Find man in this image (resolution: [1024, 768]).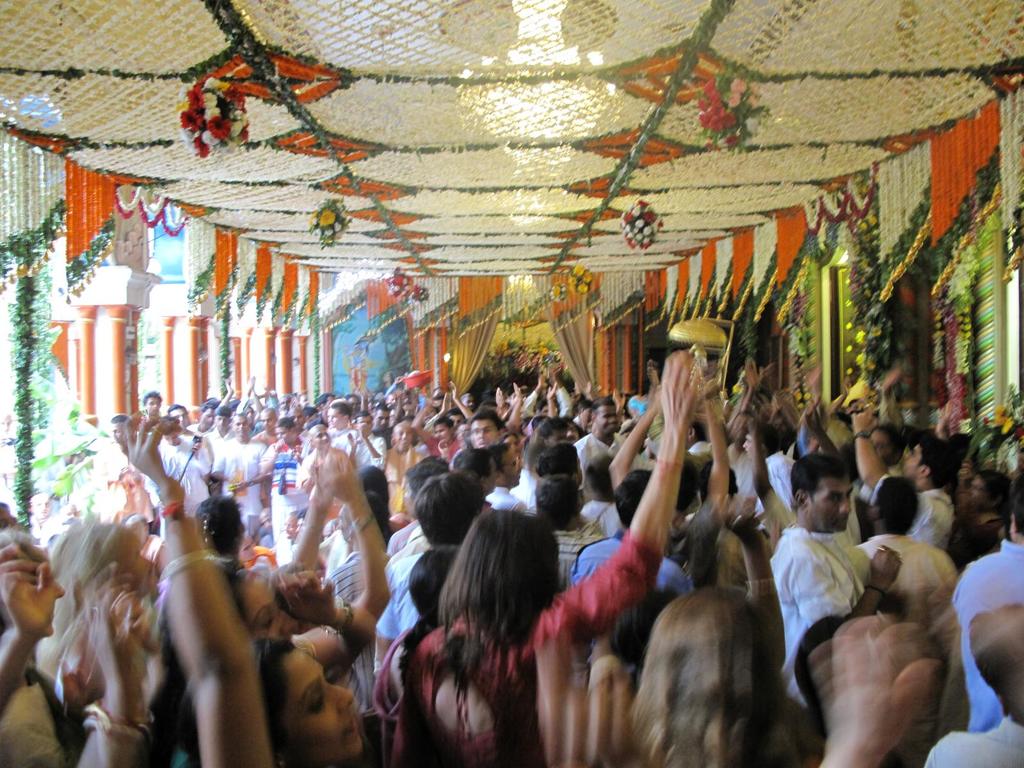
bbox=(384, 425, 422, 532).
